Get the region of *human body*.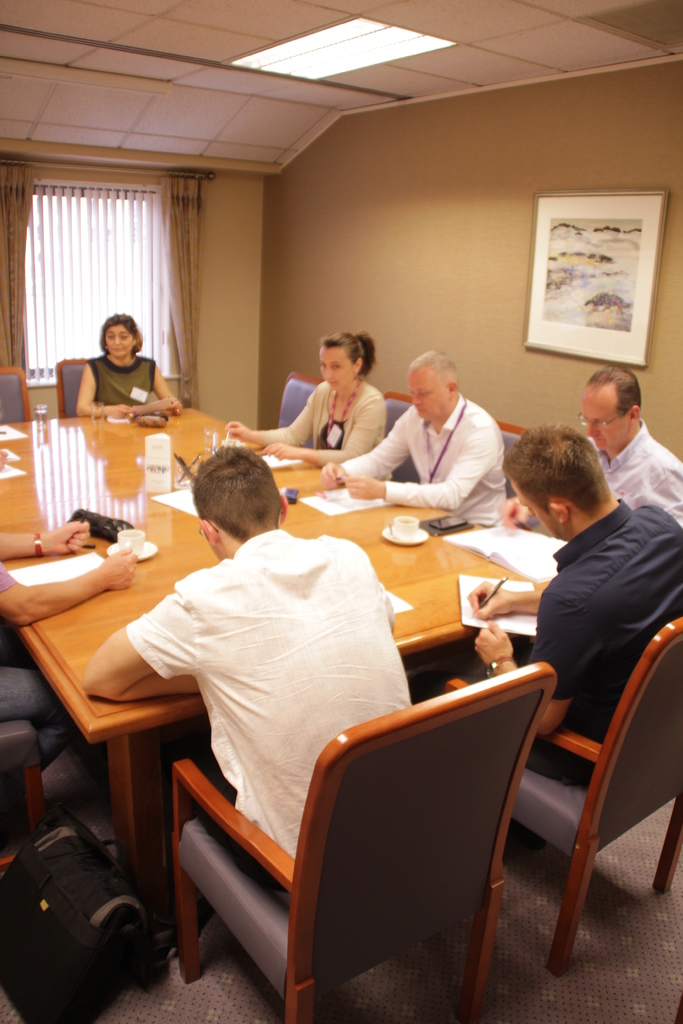
[x1=263, y1=333, x2=406, y2=479].
